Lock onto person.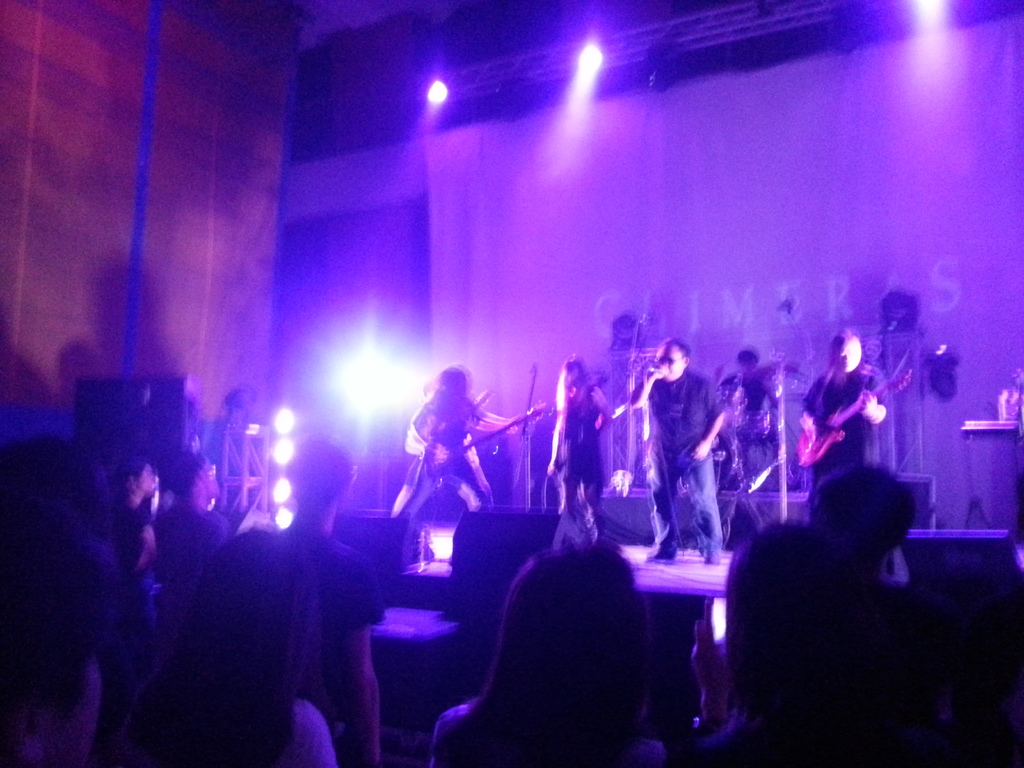
Locked: detection(630, 339, 723, 564).
